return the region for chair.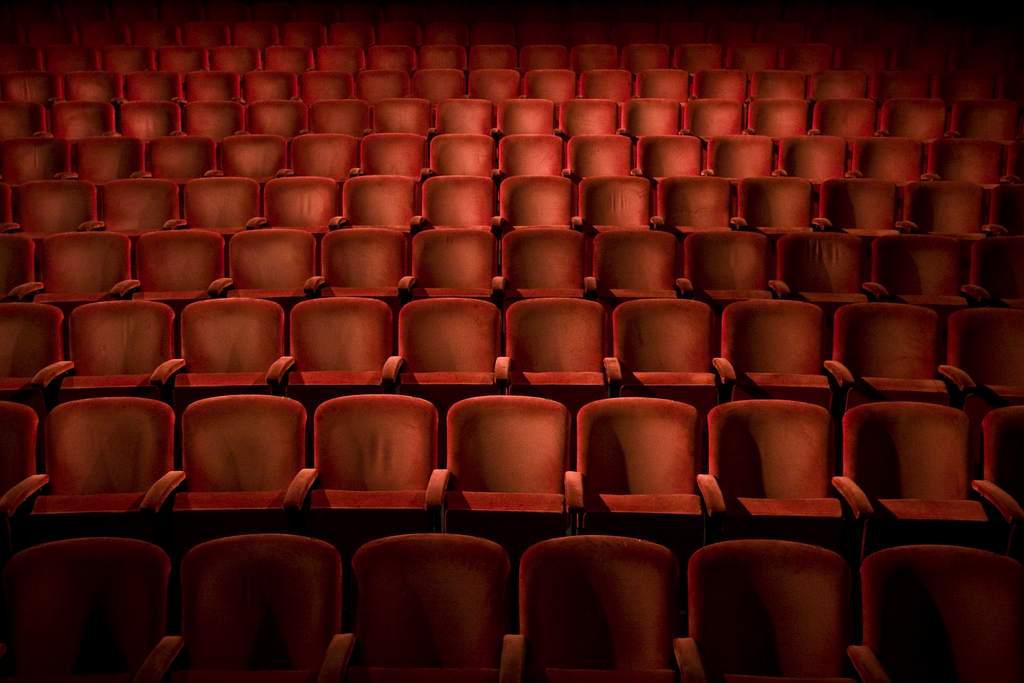
x1=277, y1=298, x2=395, y2=403.
